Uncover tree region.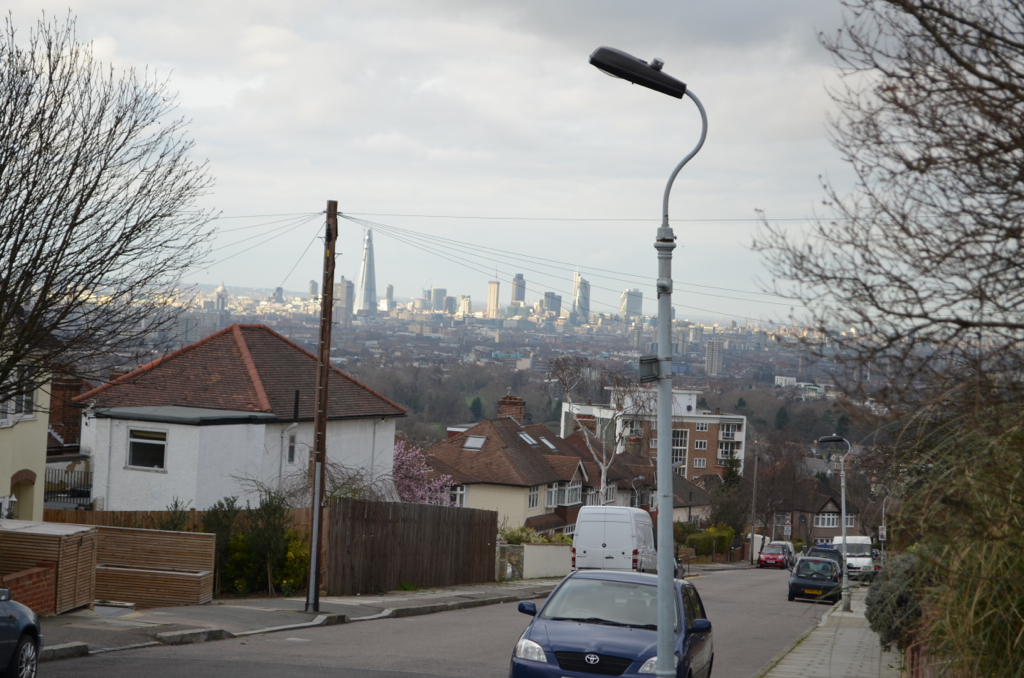
Uncovered: box=[392, 429, 460, 507].
